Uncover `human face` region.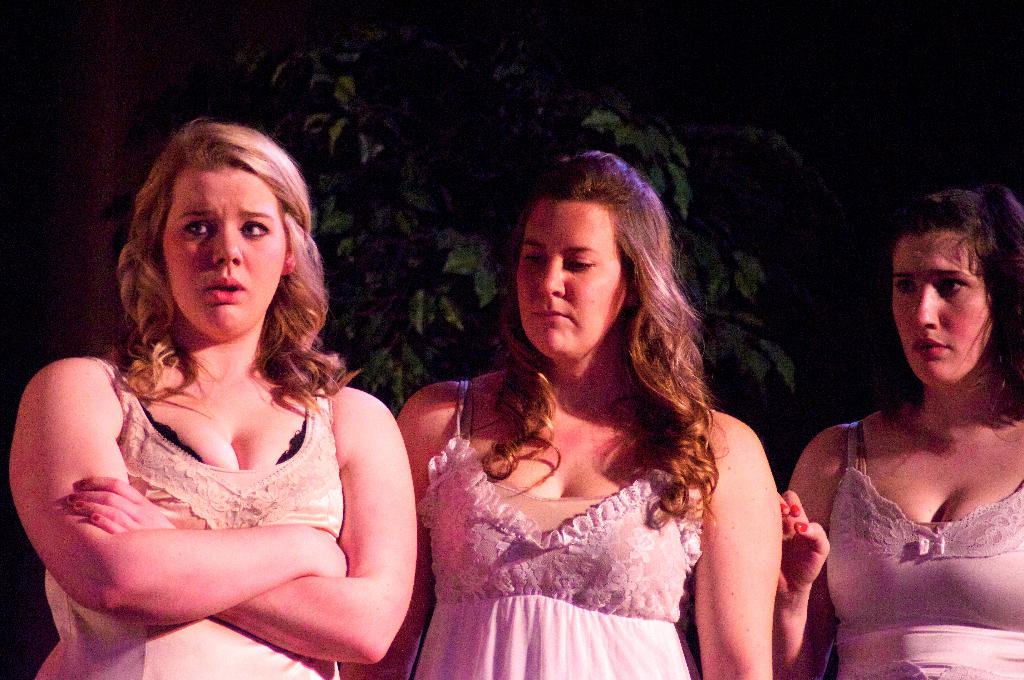
Uncovered: x1=160 y1=168 x2=287 y2=333.
